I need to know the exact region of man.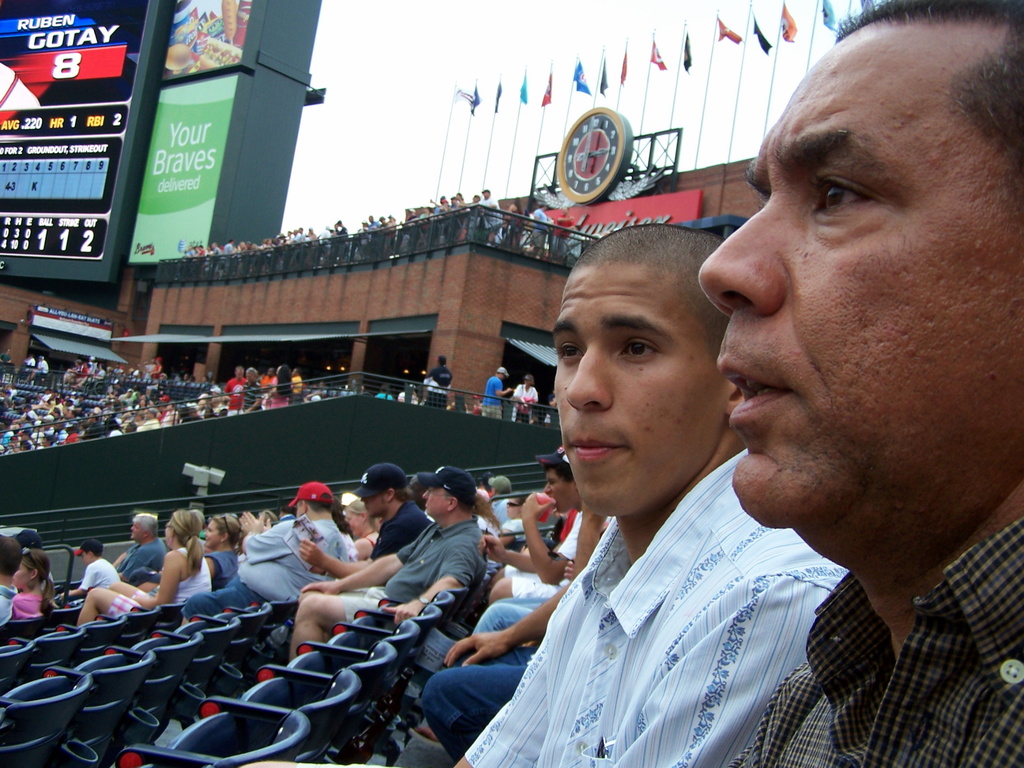
Region: <box>291,465,481,660</box>.
